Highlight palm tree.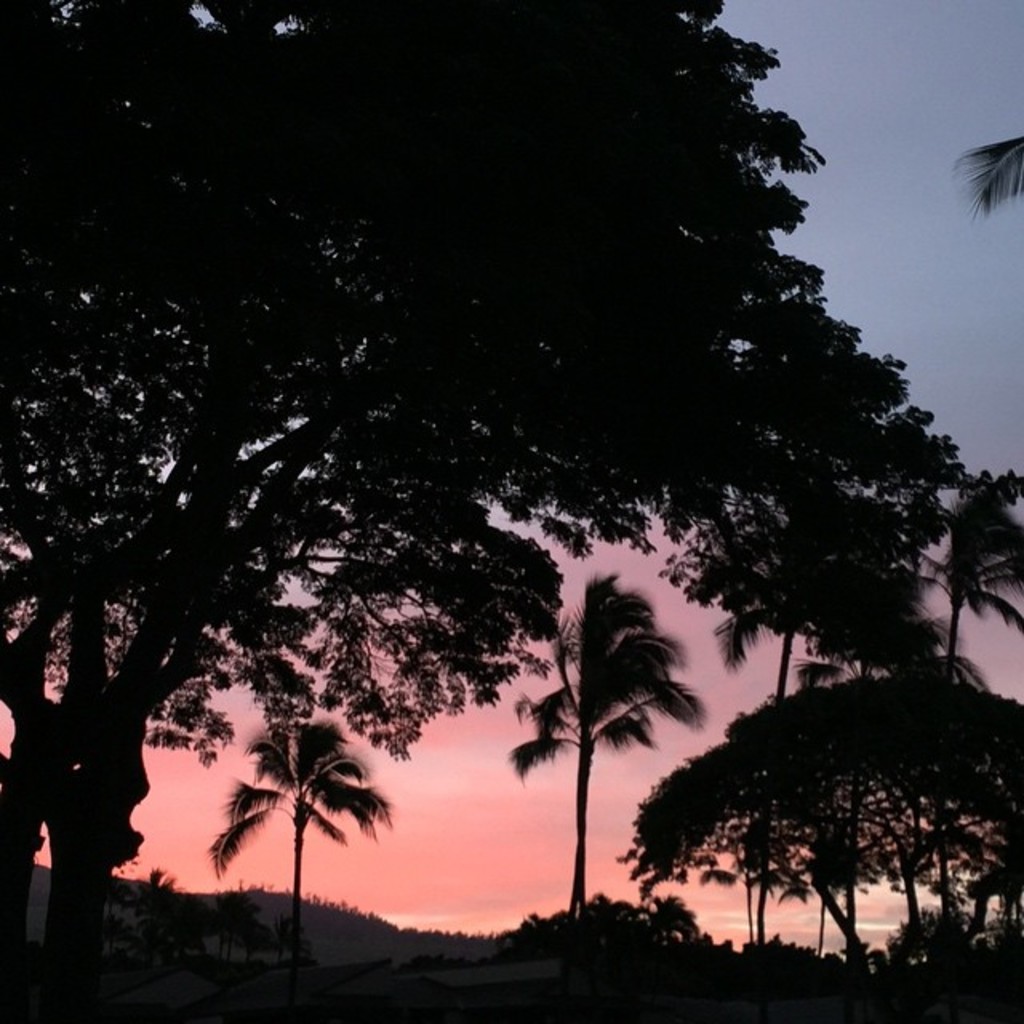
Highlighted region: rect(186, 715, 419, 955).
